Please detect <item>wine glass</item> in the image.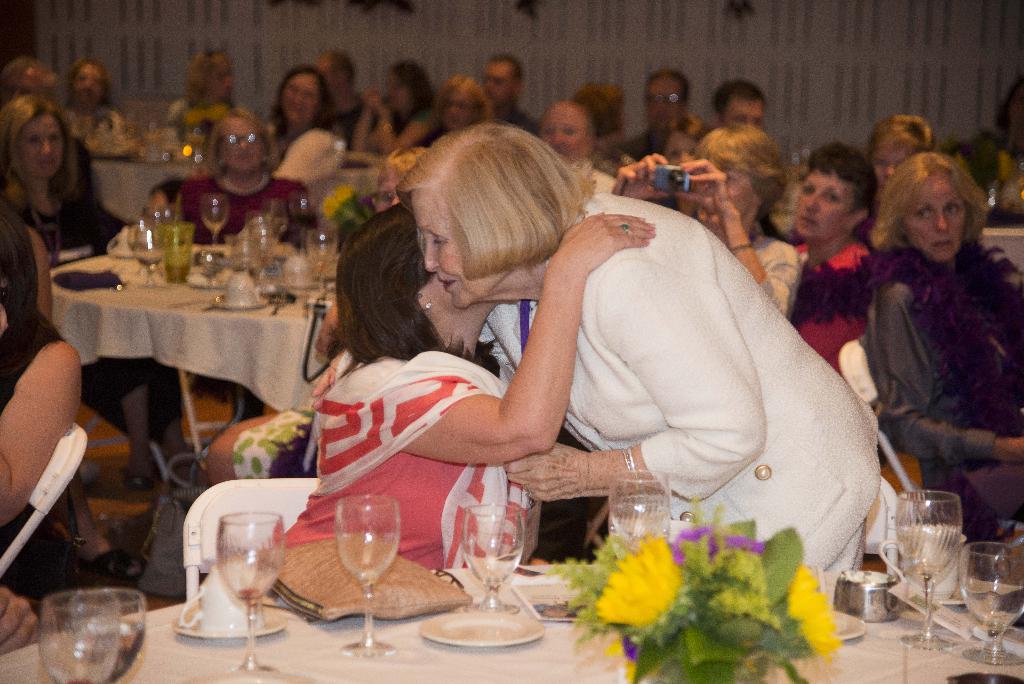
38, 590, 115, 683.
